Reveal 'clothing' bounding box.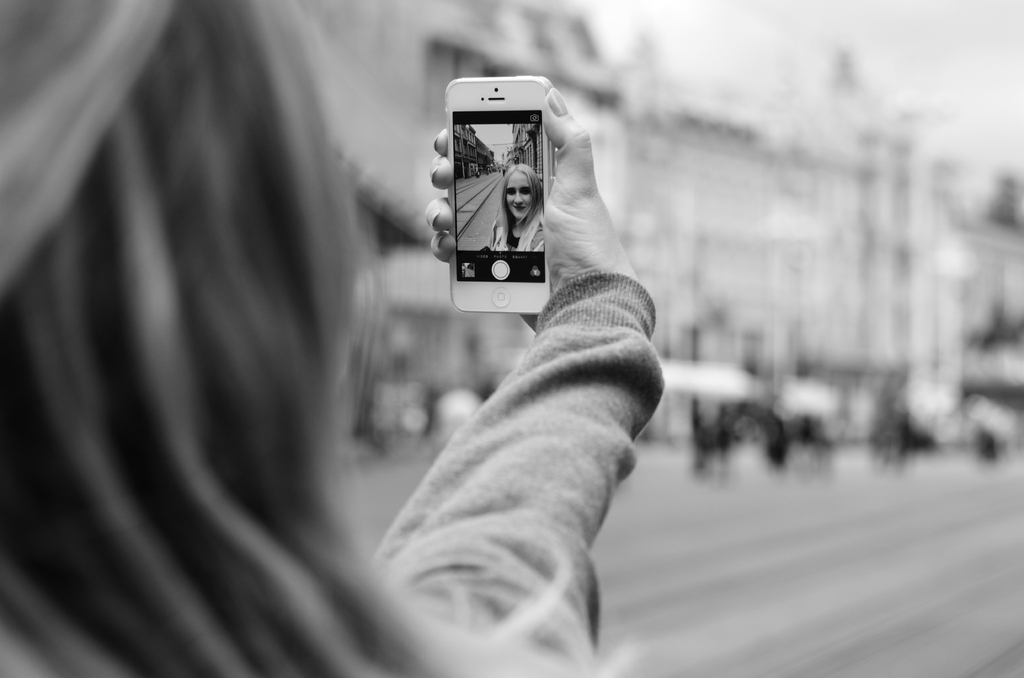
Revealed: x1=342, y1=236, x2=685, y2=658.
